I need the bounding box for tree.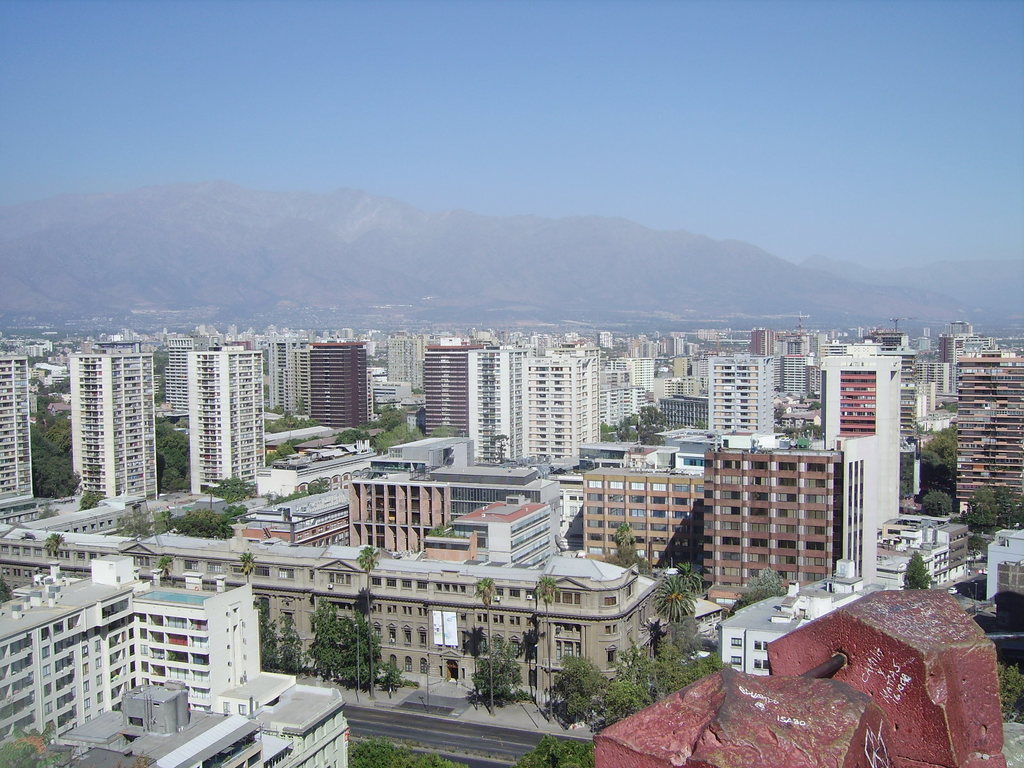
Here it is: 554,569,726,728.
